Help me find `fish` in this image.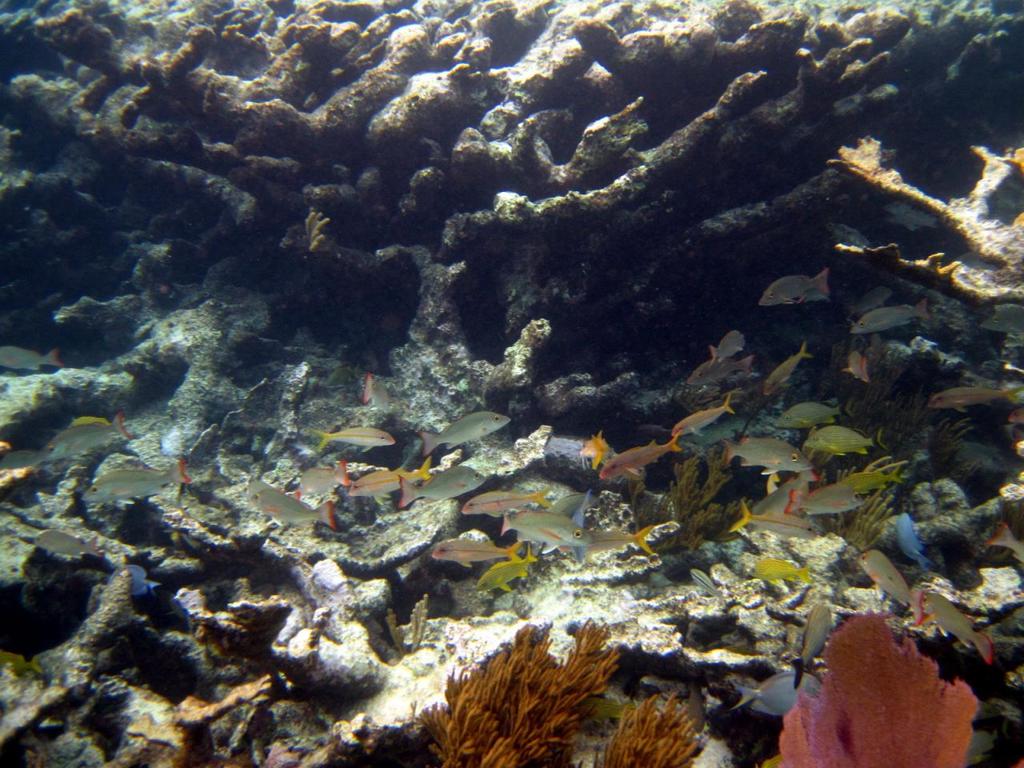
Found it: box=[778, 403, 854, 427].
